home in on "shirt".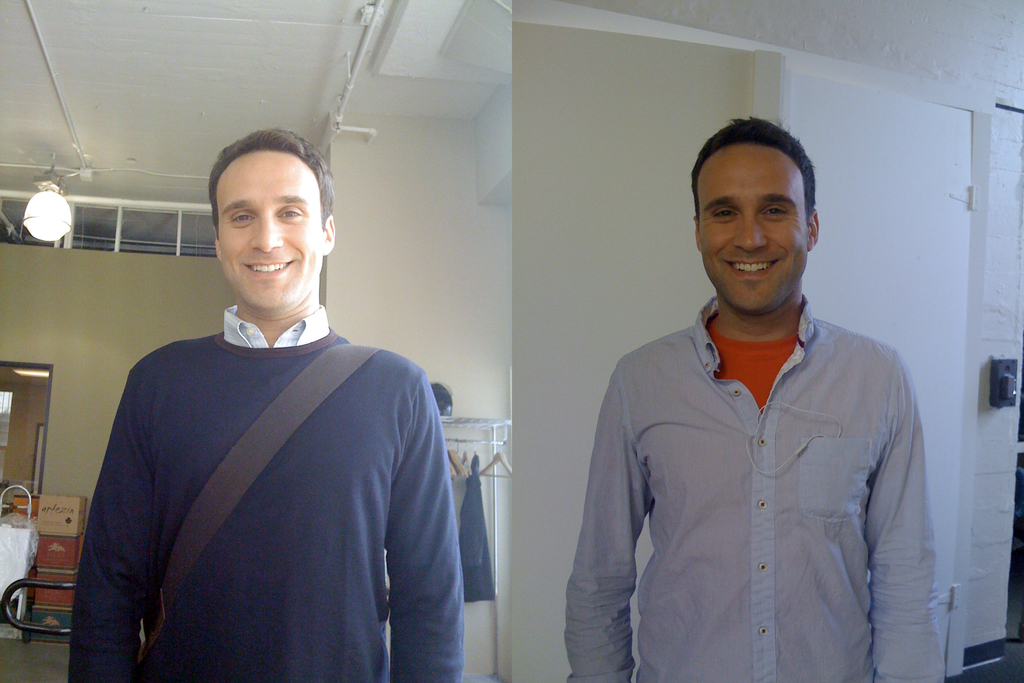
Homed in at <region>67, 309, 467, 682</region>.
